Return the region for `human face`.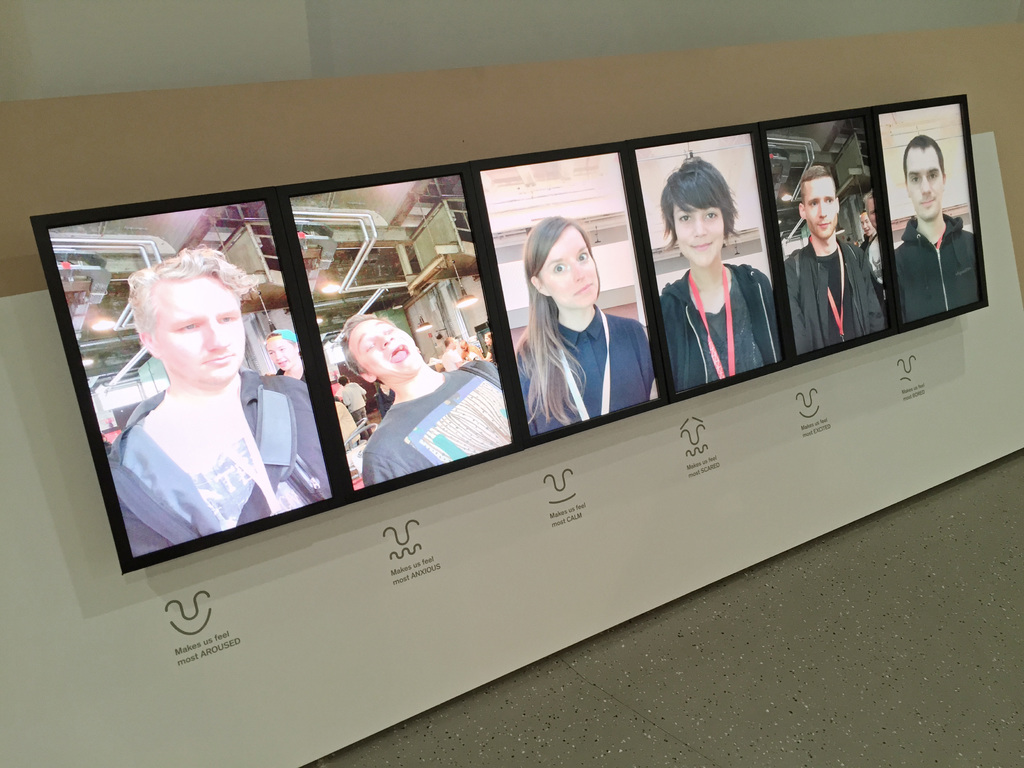
locate(536, 225, 593, 311).
